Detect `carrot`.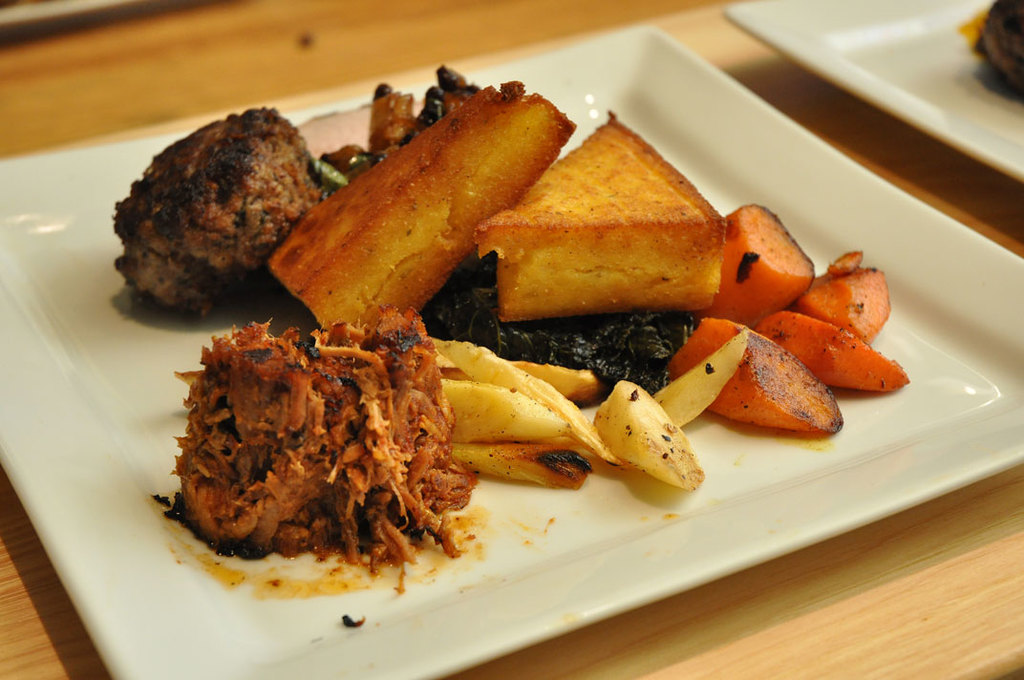
Detected at 794, 307, 918, 411.
